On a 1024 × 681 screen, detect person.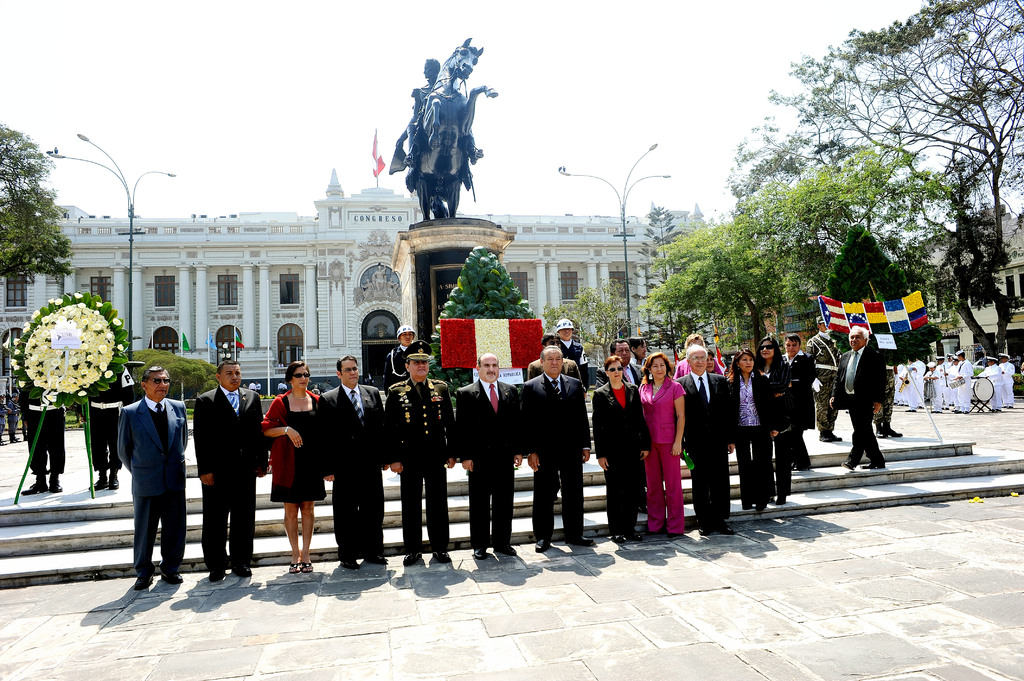
bbox=(113, 365, 190, 592).
